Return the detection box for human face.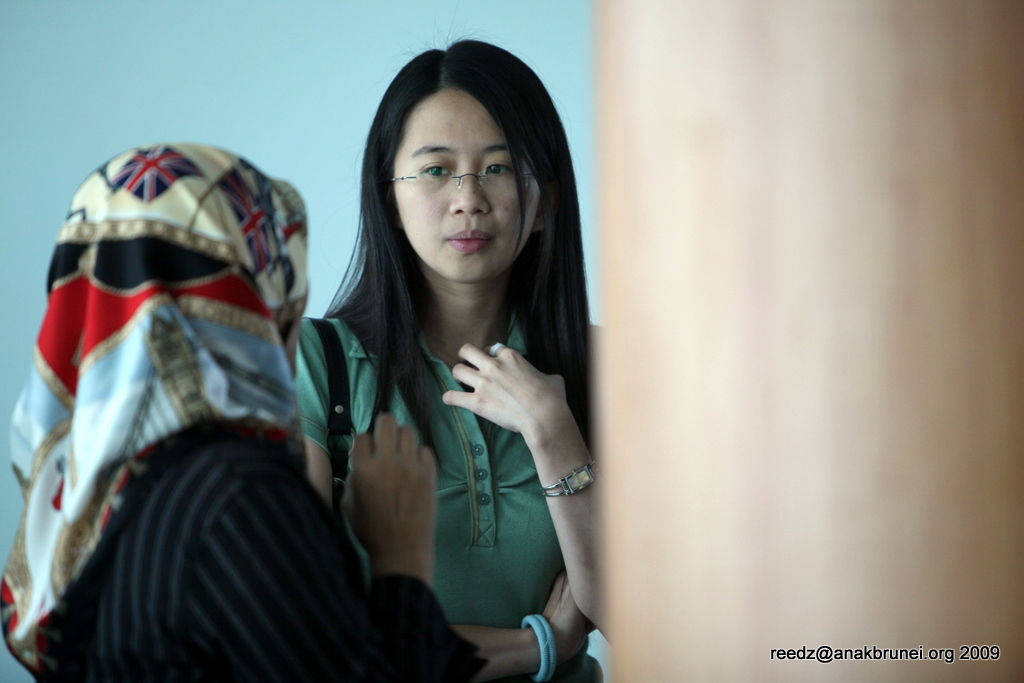
(392, 89, 538, 282).
